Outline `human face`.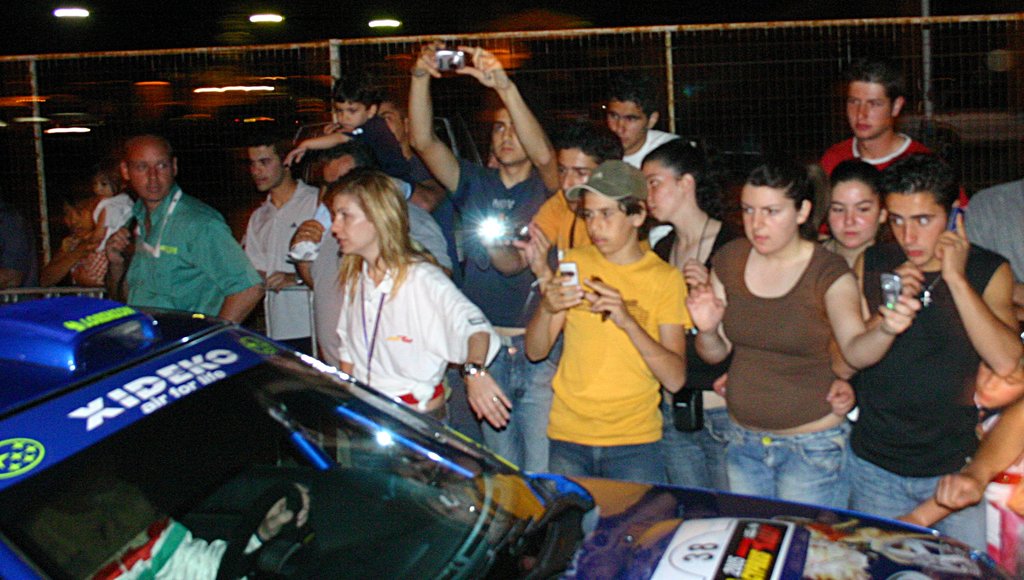
Outline: <box>643,154,680,224</box>.
